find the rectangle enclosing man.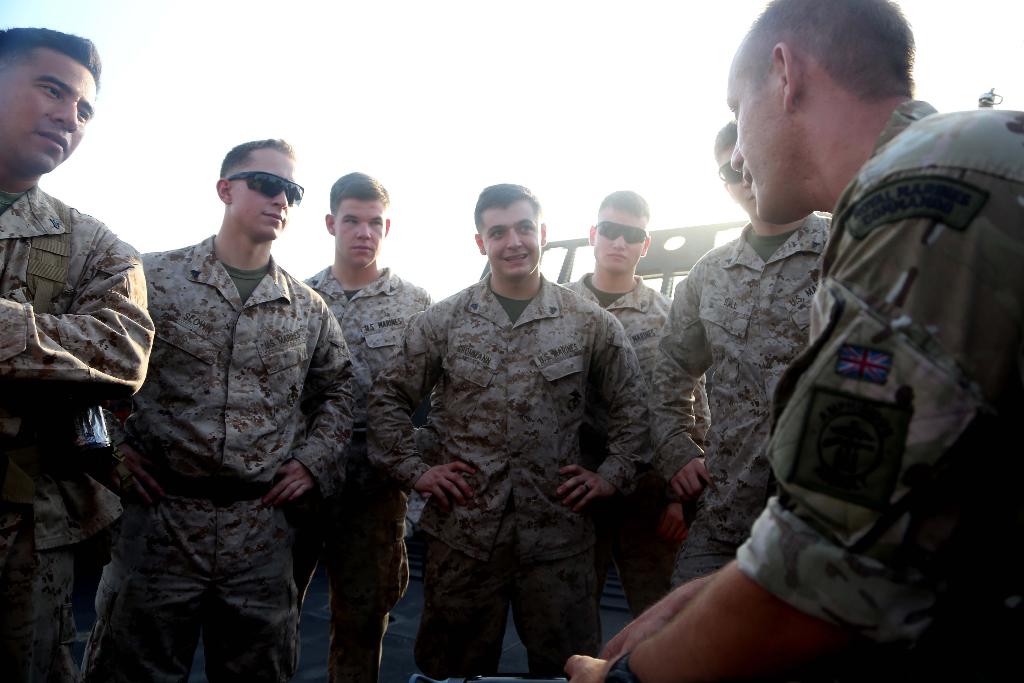
91,119,365,682.
